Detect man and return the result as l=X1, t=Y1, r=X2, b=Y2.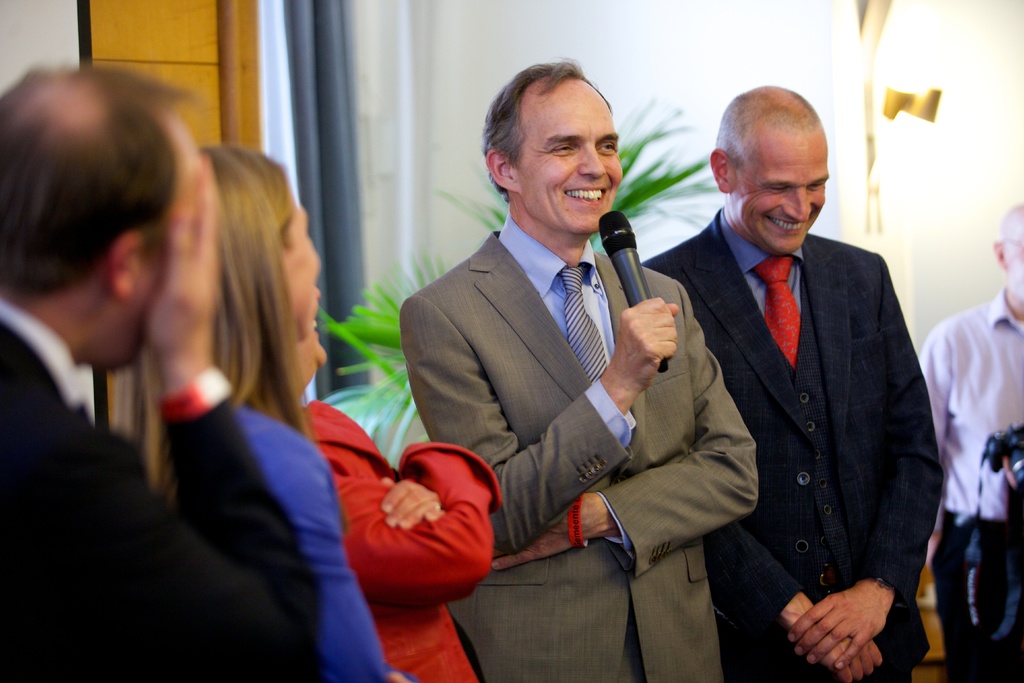
l=918, t=191, r=1023, b=682.
